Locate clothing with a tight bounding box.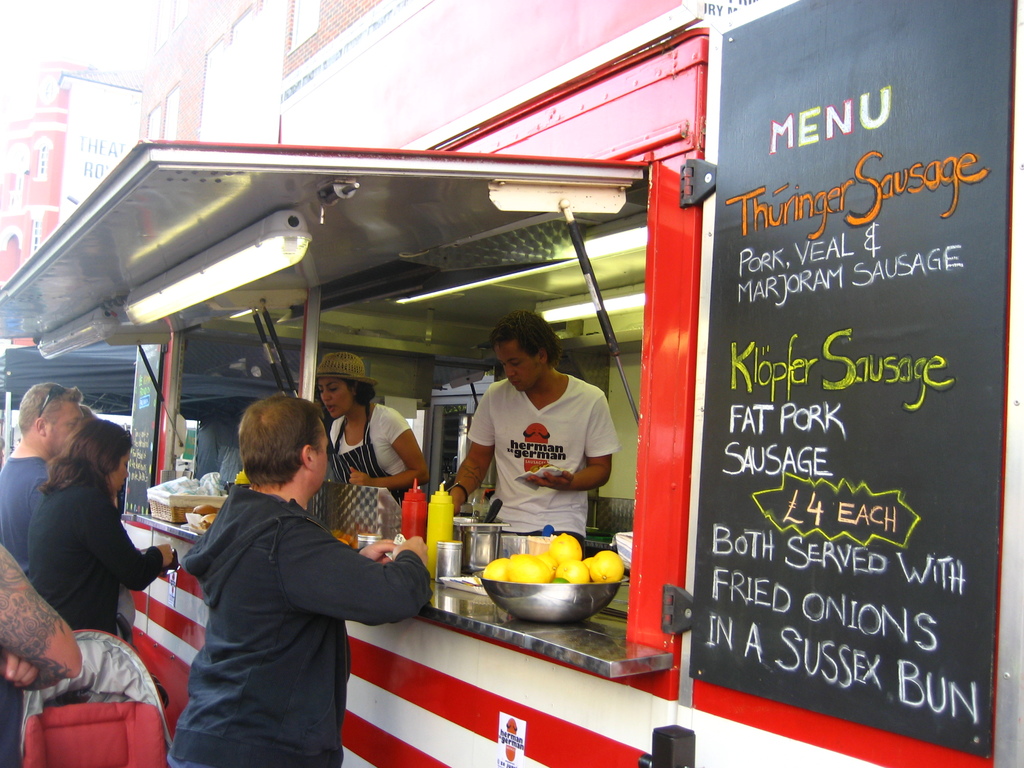
<bbox>20, 431, 174, 682</bbox>.
